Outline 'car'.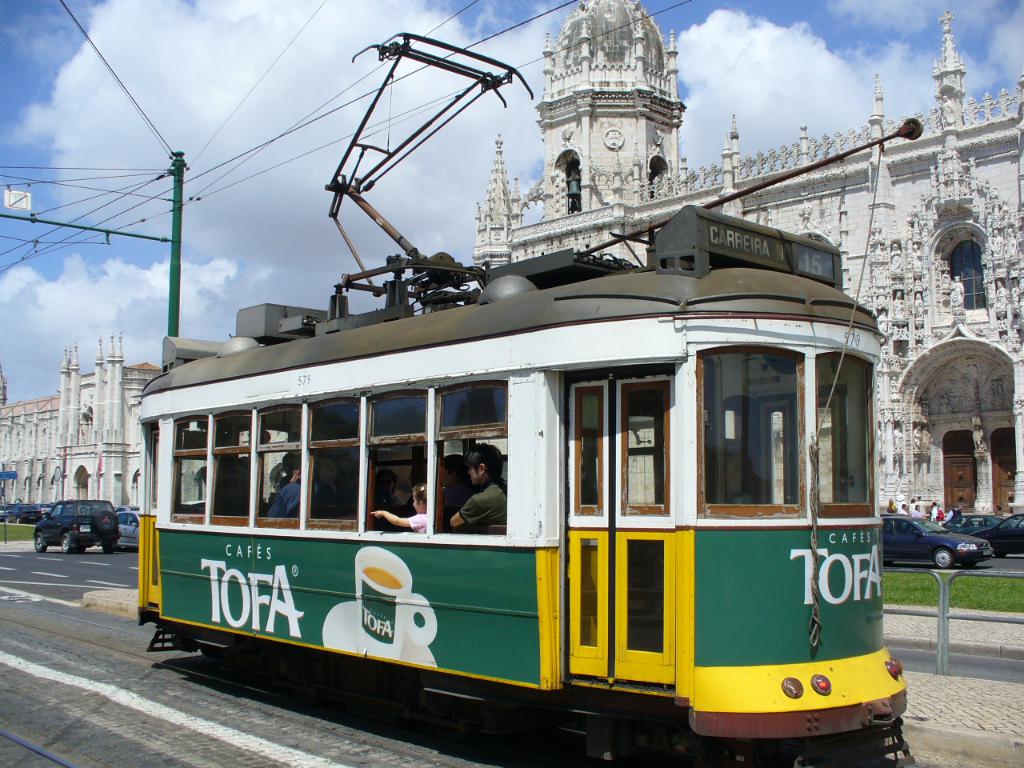
Outline: [x1=3, y1=506, x2=40, y2=522].
